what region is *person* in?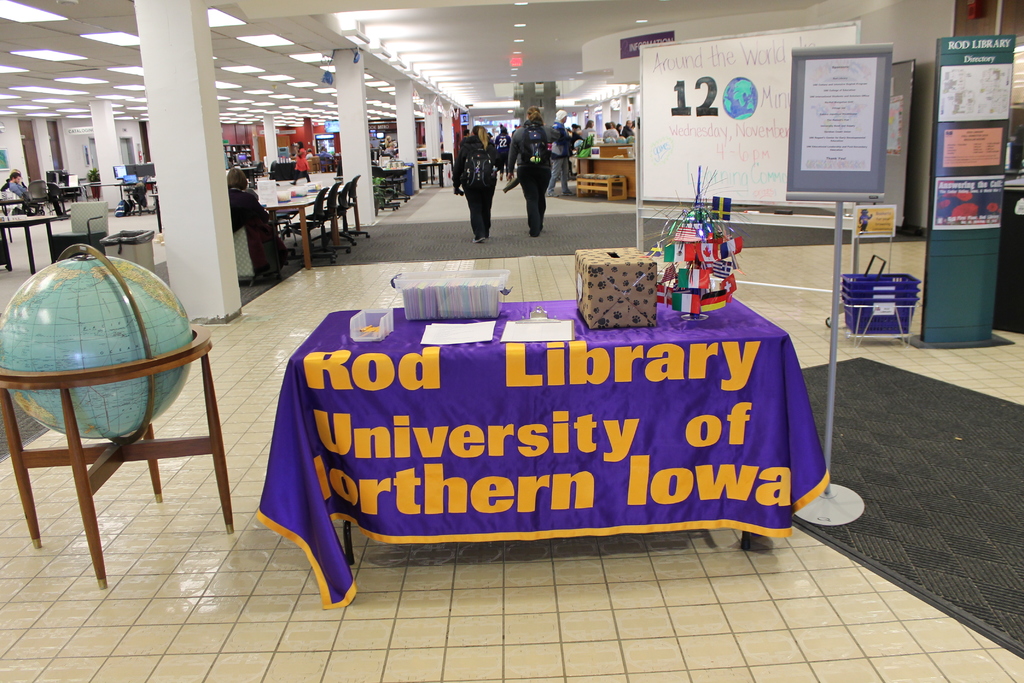
621, 120, 634, 140.
